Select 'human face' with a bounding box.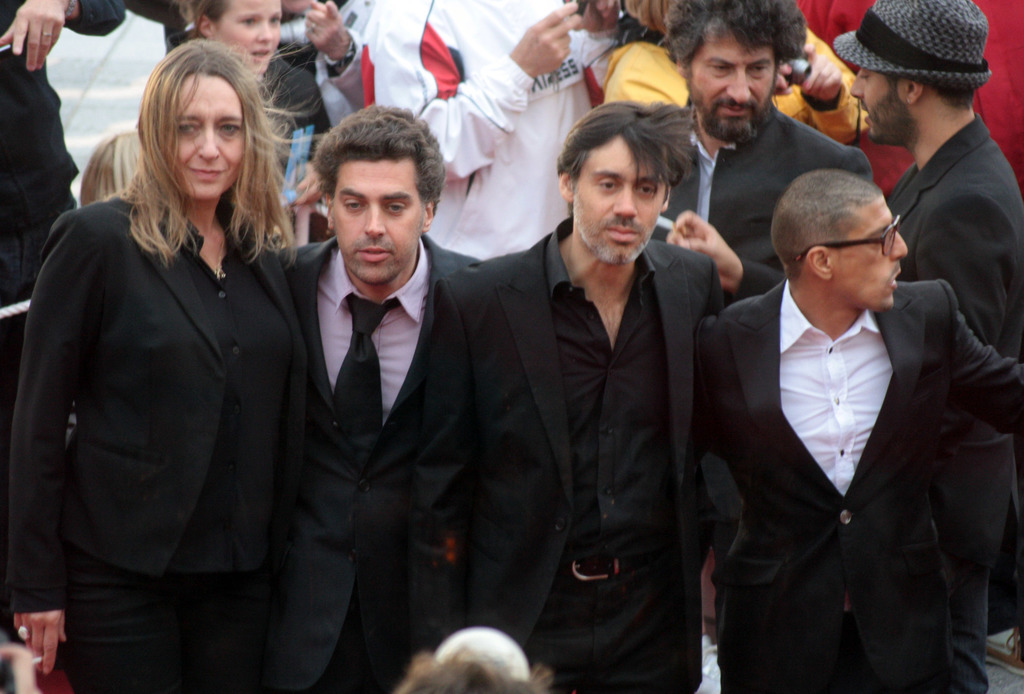
[330, 164, 420, 278].
